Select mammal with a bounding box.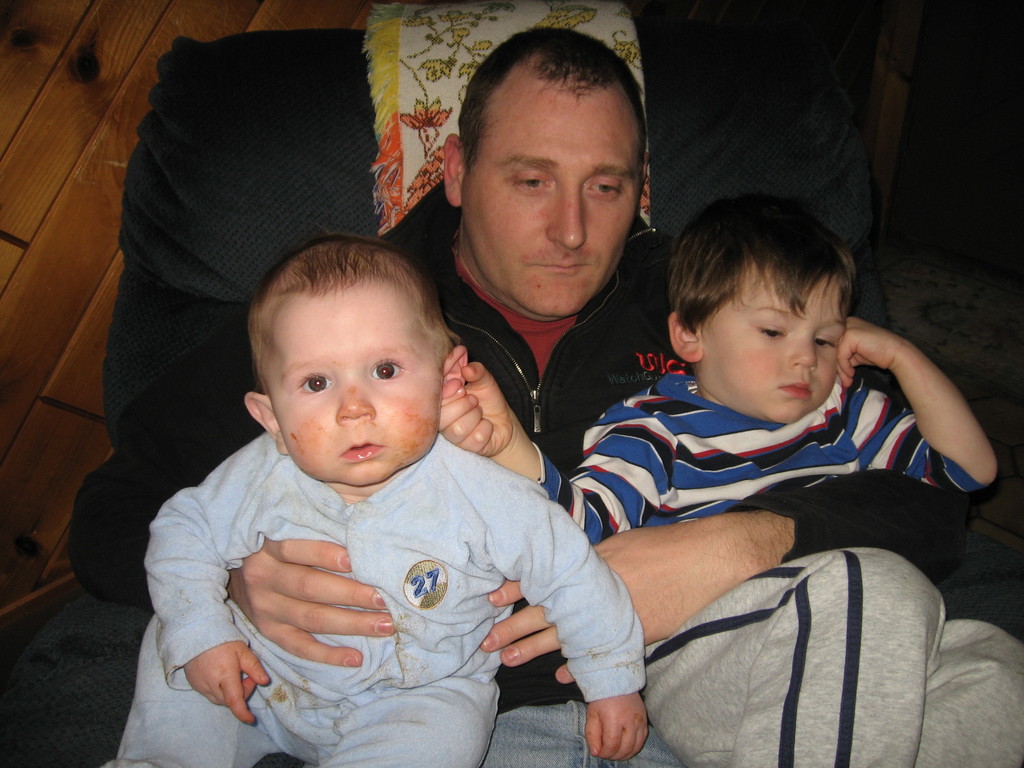
select_region(65, 26, 987, 767).
